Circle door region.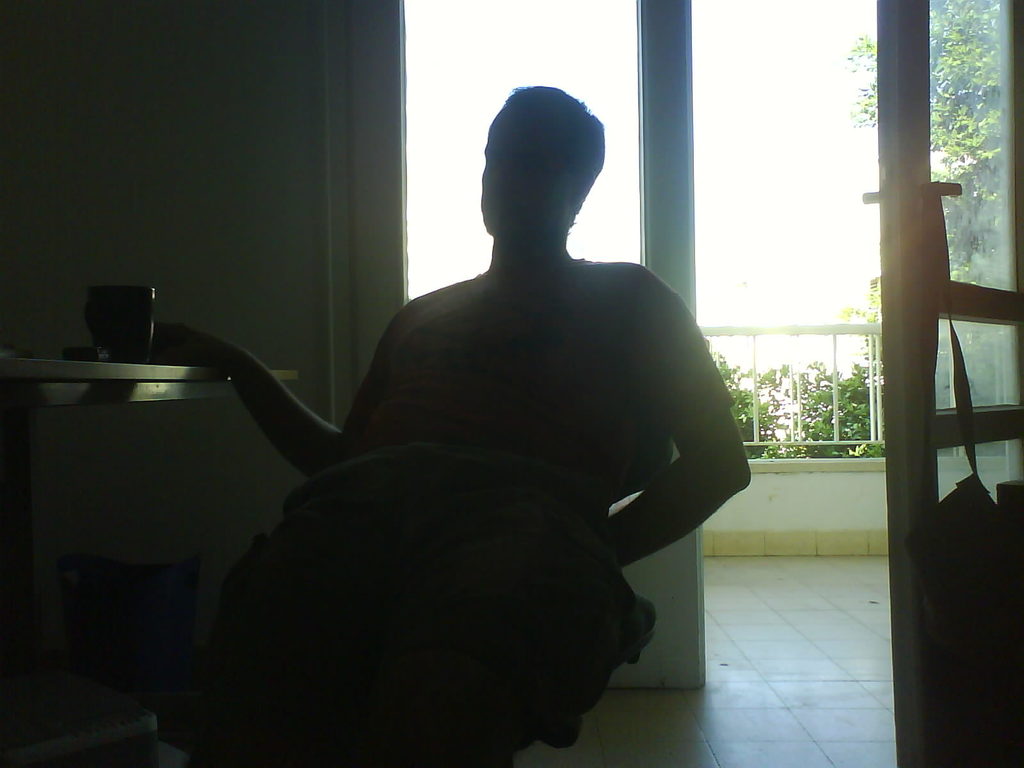
Region: (left=861, top=0, right=1023, bottom=767).
